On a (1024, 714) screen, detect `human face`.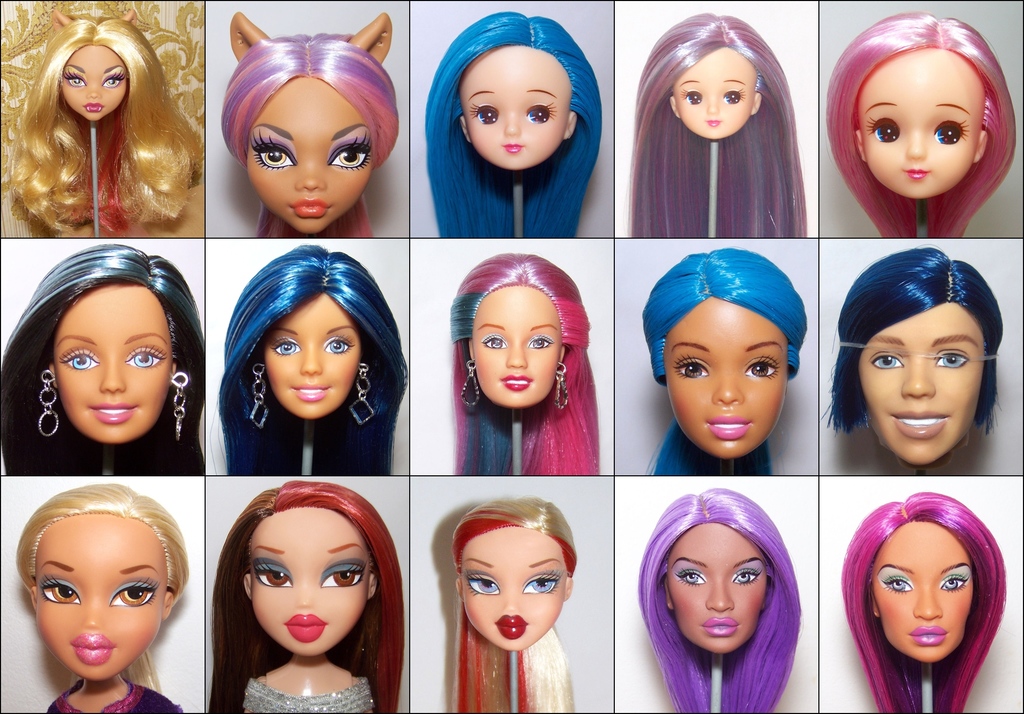
[x1=52, y1=282, x2=177, y2=442].
